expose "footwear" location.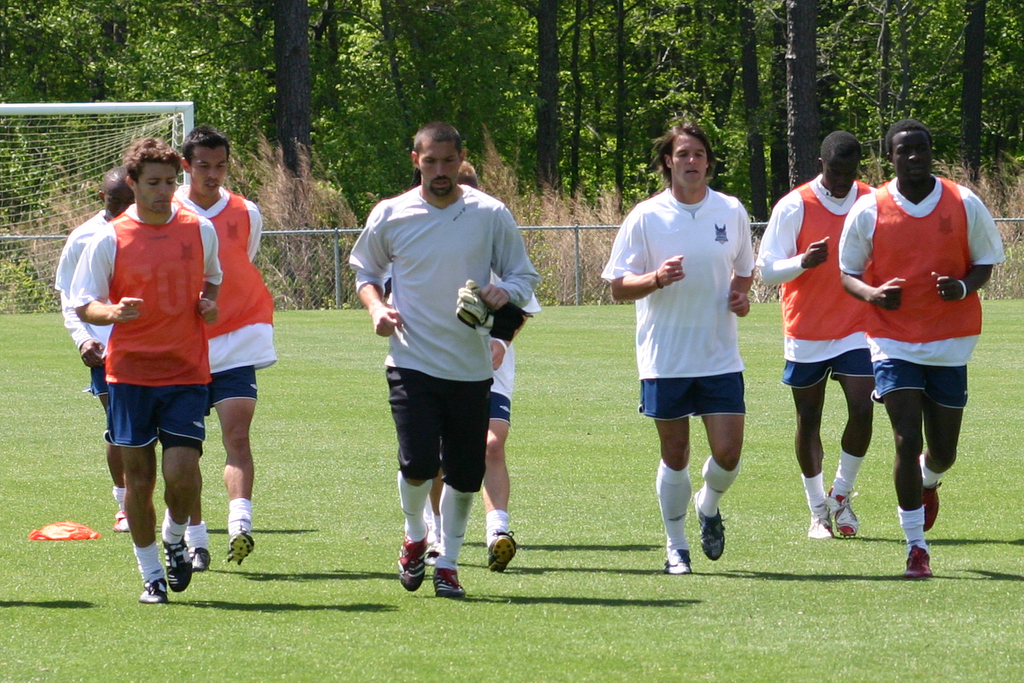
Exposed at <box>663,547,693,577</box>.
